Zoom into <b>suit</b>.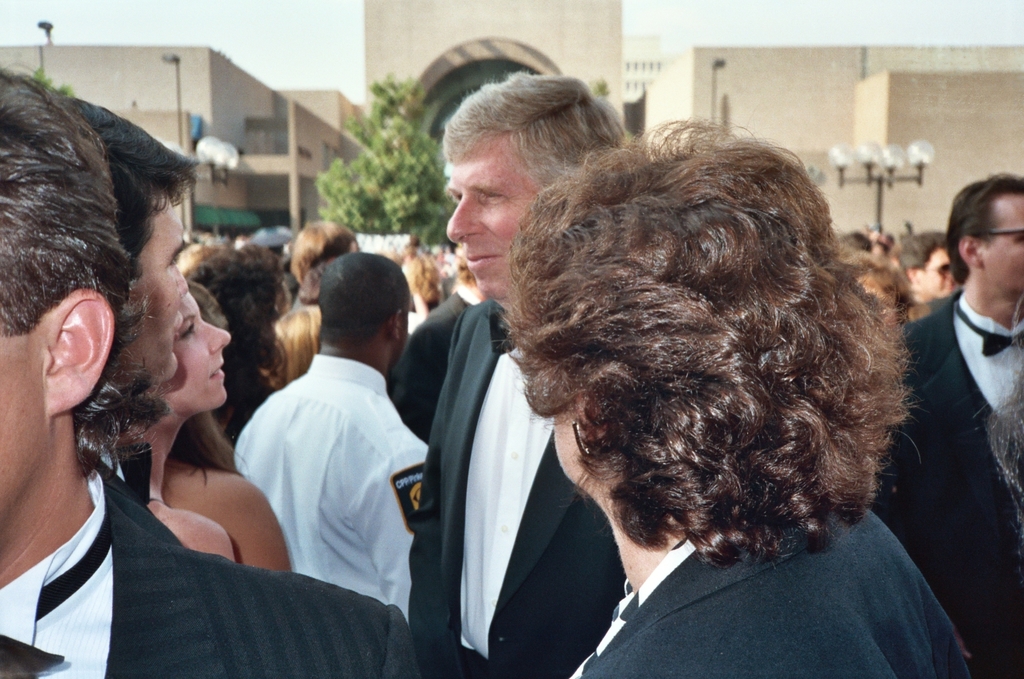
Zoom target: 0, 460, 423, 678.
